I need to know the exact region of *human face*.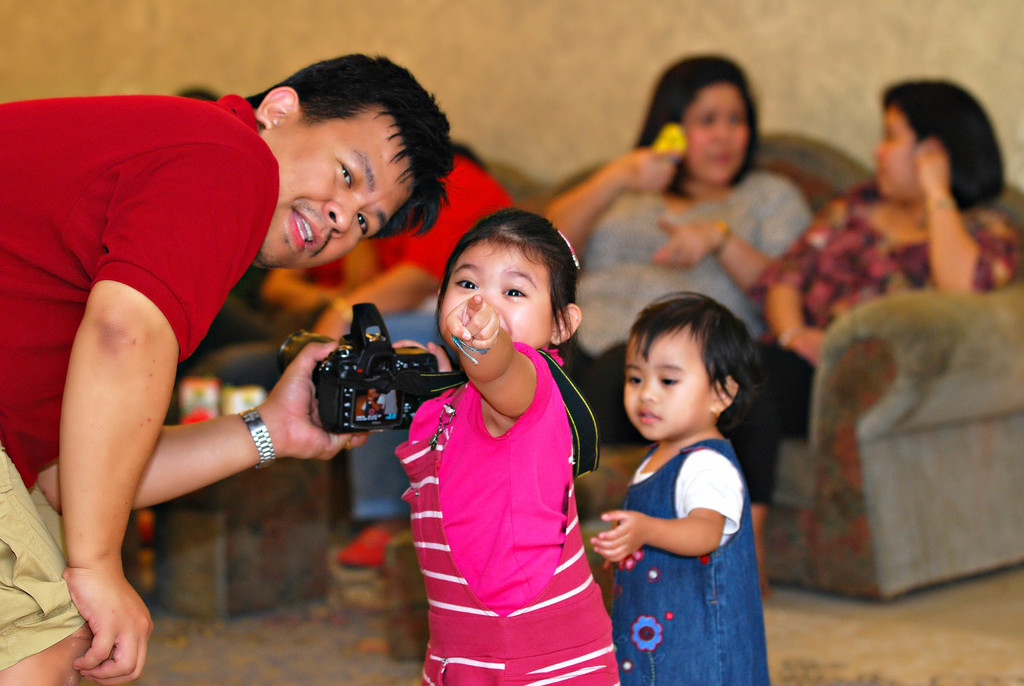
Region: rect(867, 112, 919, 197).
